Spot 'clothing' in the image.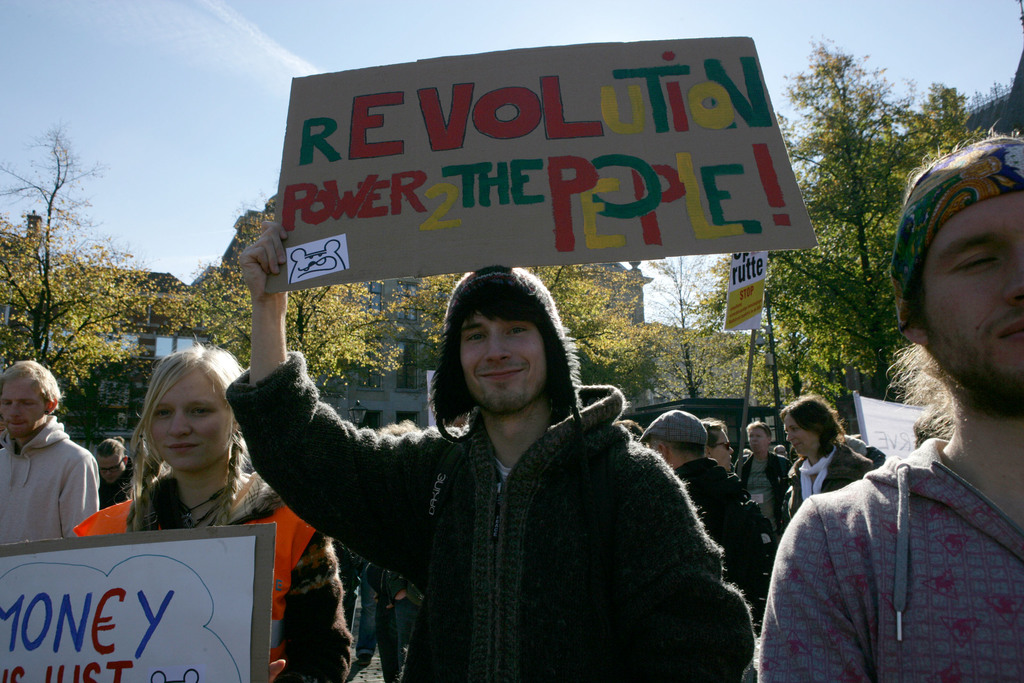
'clothing' found at region(124, 470, 363, 682).
